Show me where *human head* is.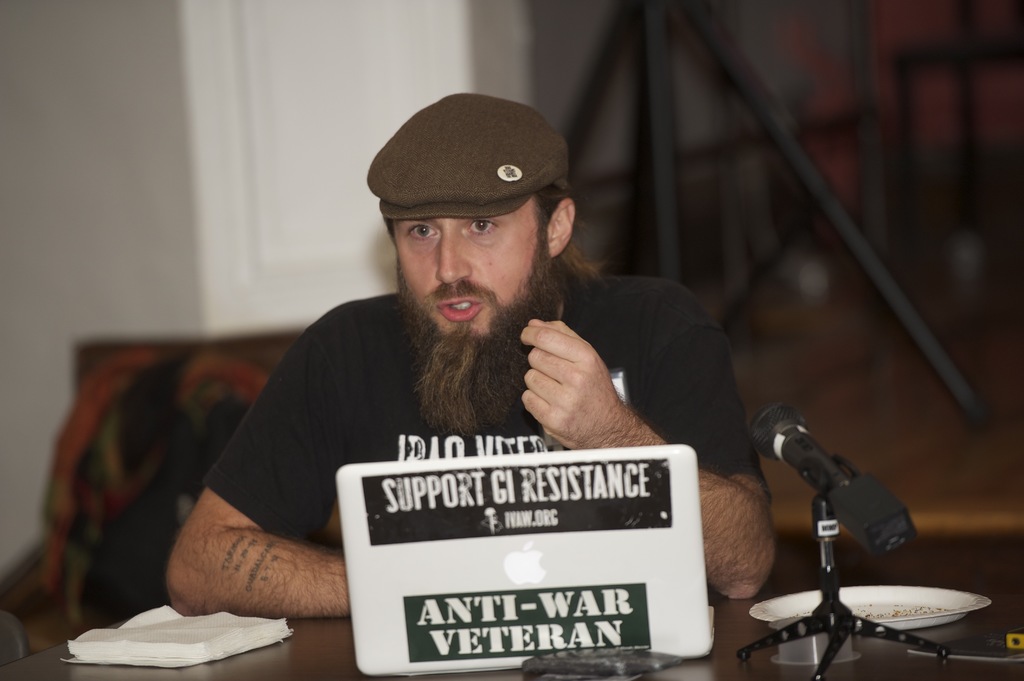
*human head* is at bbox=[362, 90, 592, 353].
